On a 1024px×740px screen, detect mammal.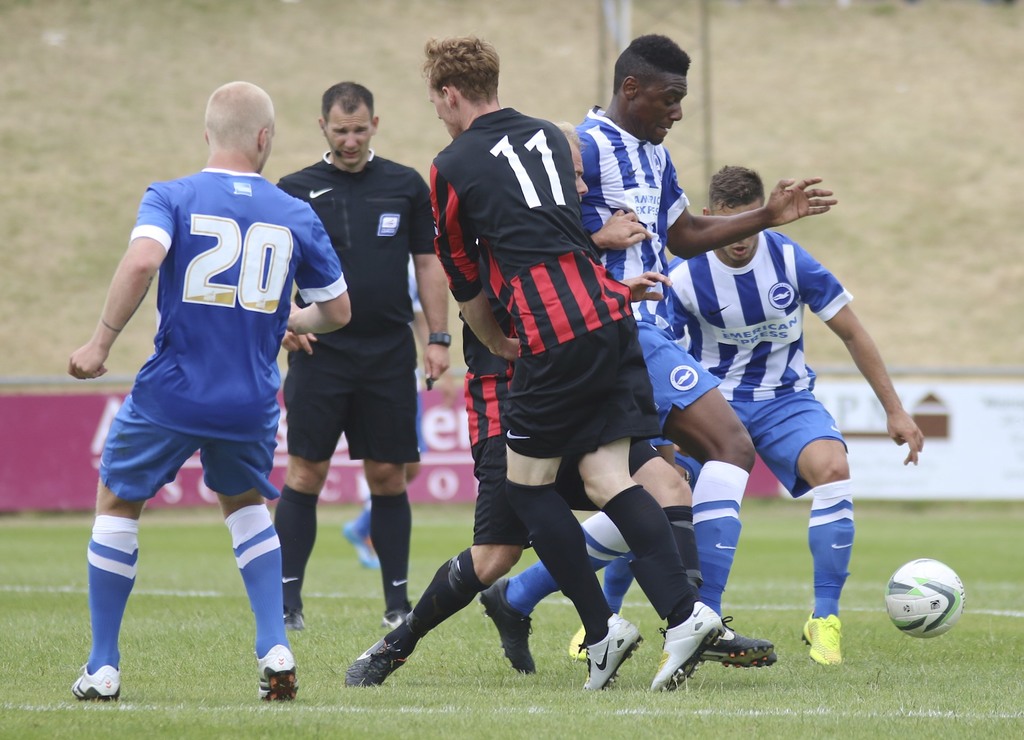
pyautogui.locateOnScreen(567, 163, 927, 672).
